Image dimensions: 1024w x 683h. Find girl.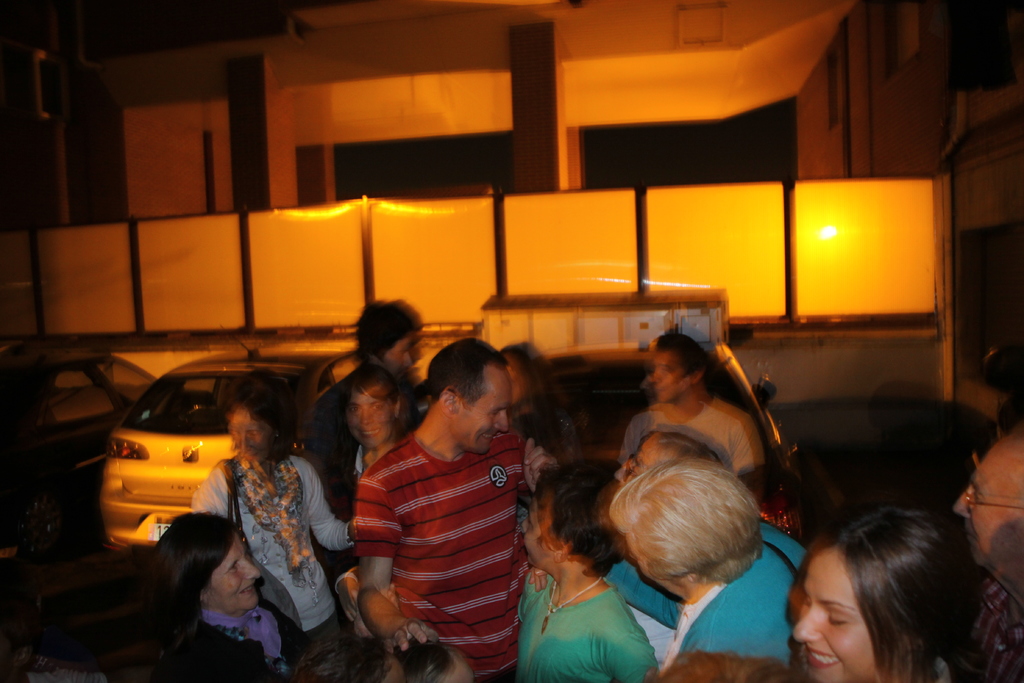
x1=516 y1=463 x2=660 y2=682.
